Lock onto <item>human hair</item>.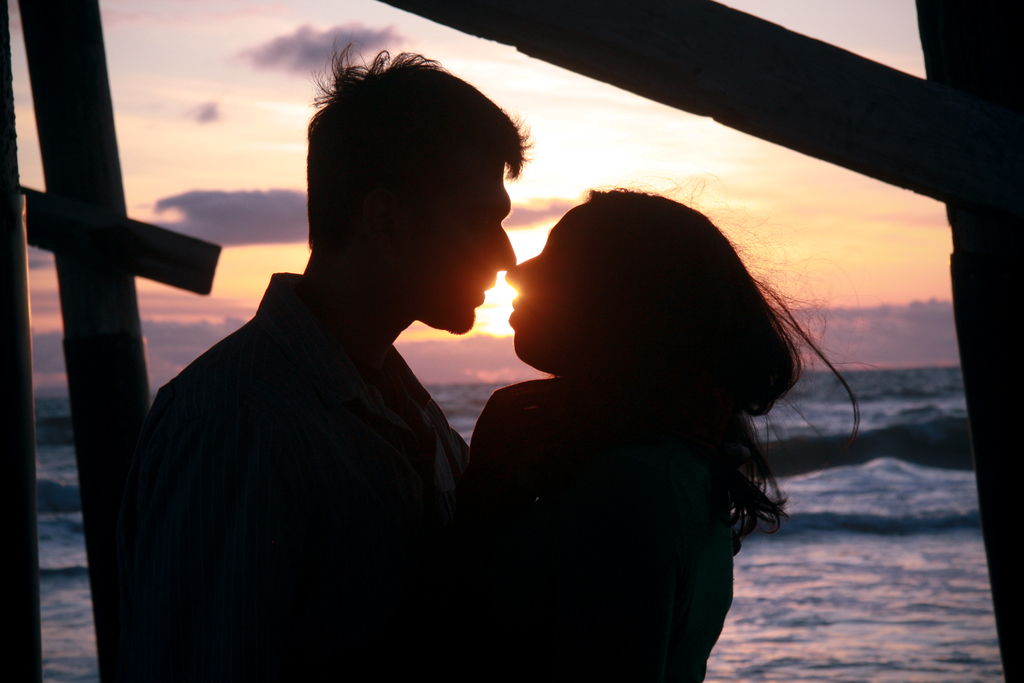
Locked: {"left": 294, "top": 53, "right": 538, "bottom": 242}.
